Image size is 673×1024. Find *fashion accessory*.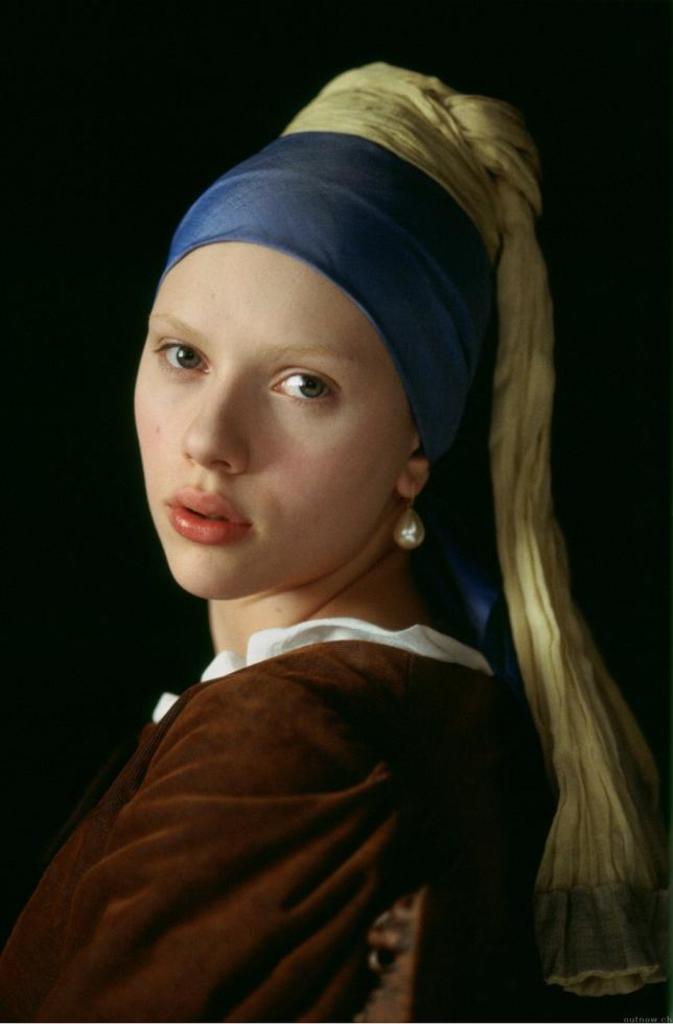
locate(161, 60, 672, 997).
